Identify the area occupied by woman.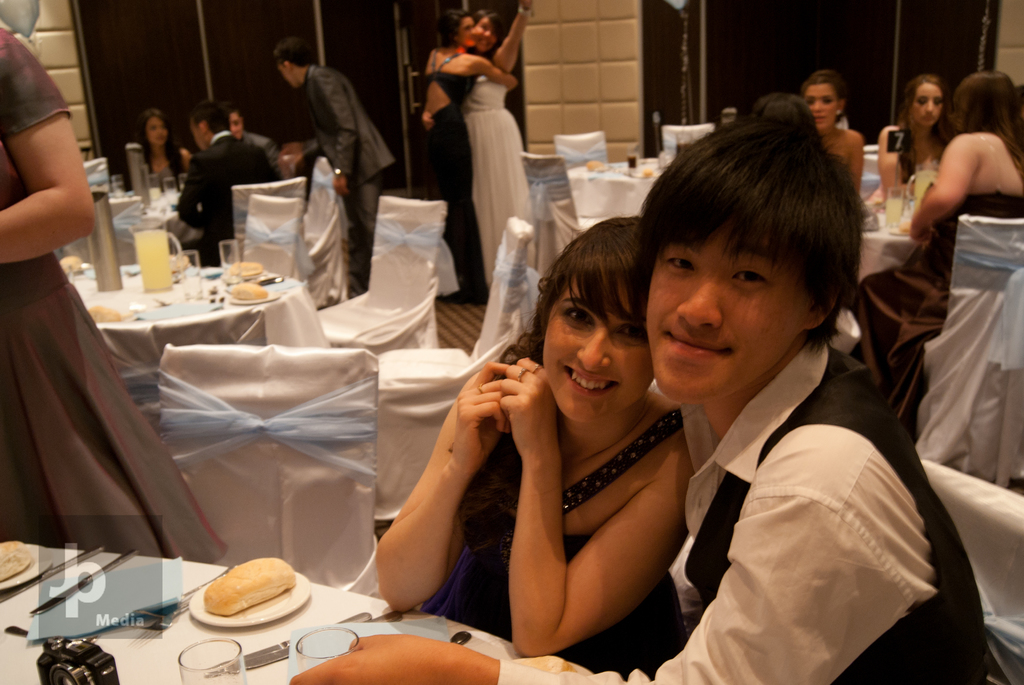
Area: (x1=416, y1=195, x2=701, y2=678).
